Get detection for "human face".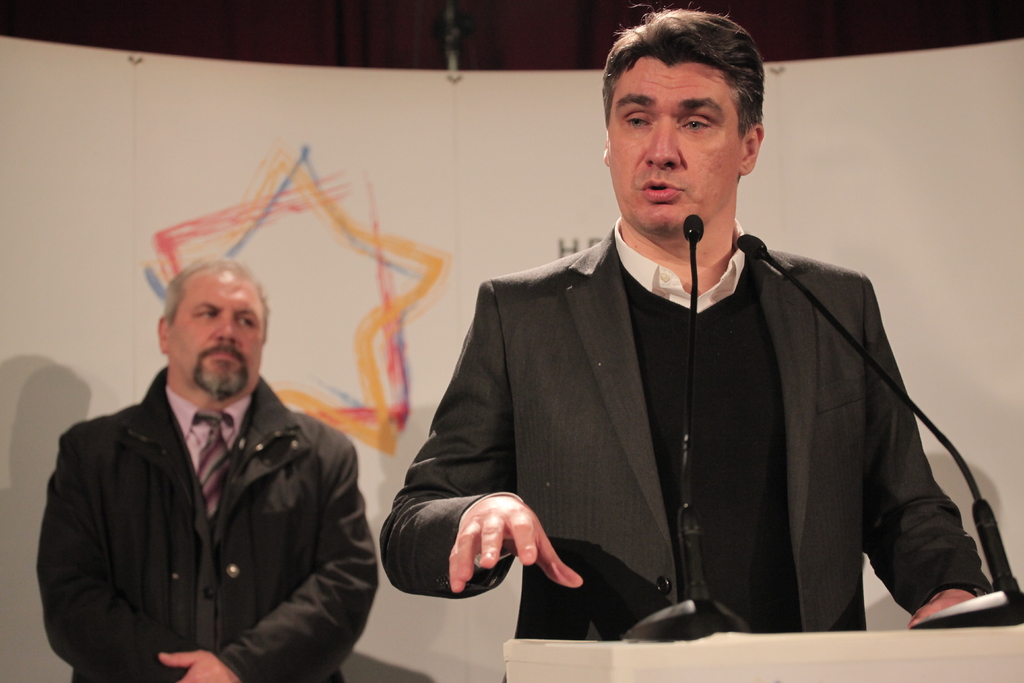
Detection: BBox(165, 268, 268, 399).
